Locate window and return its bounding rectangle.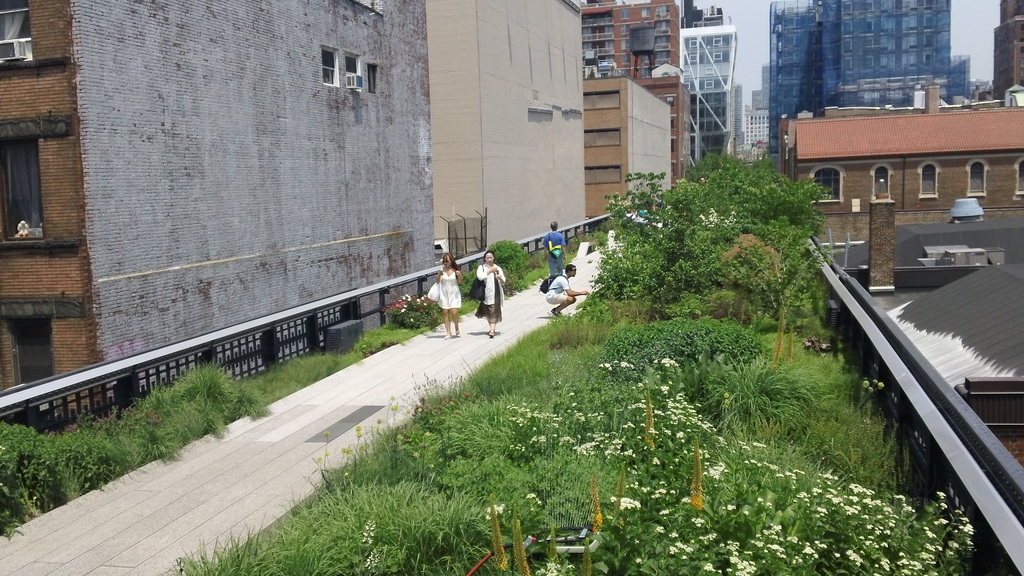
655/1/670/23.
